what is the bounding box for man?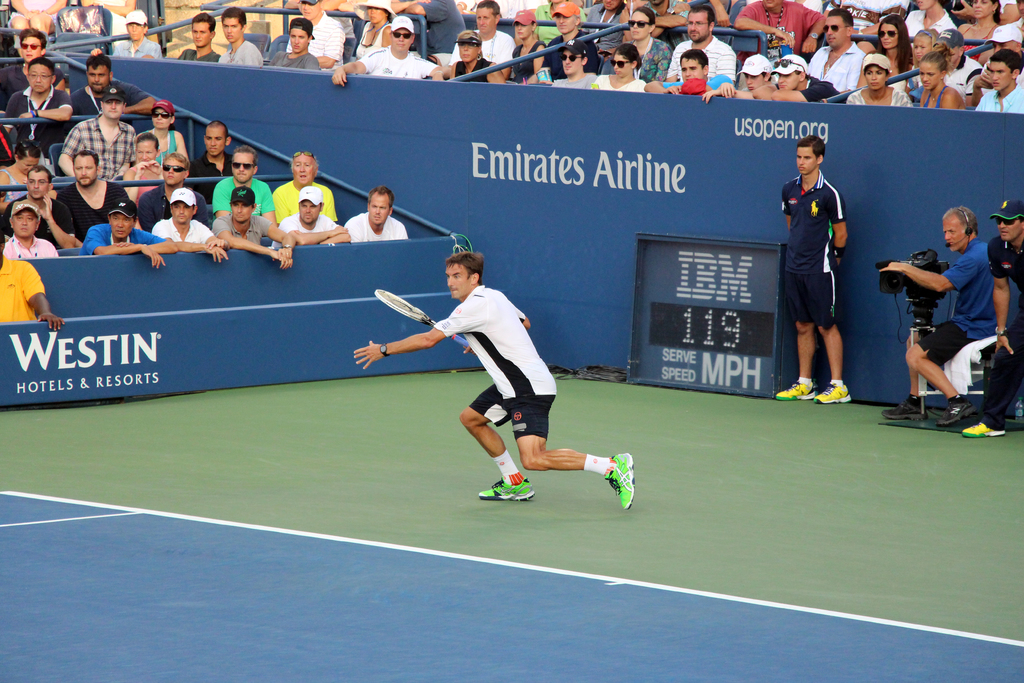
bbox=(964, 202, 1021, 441).
